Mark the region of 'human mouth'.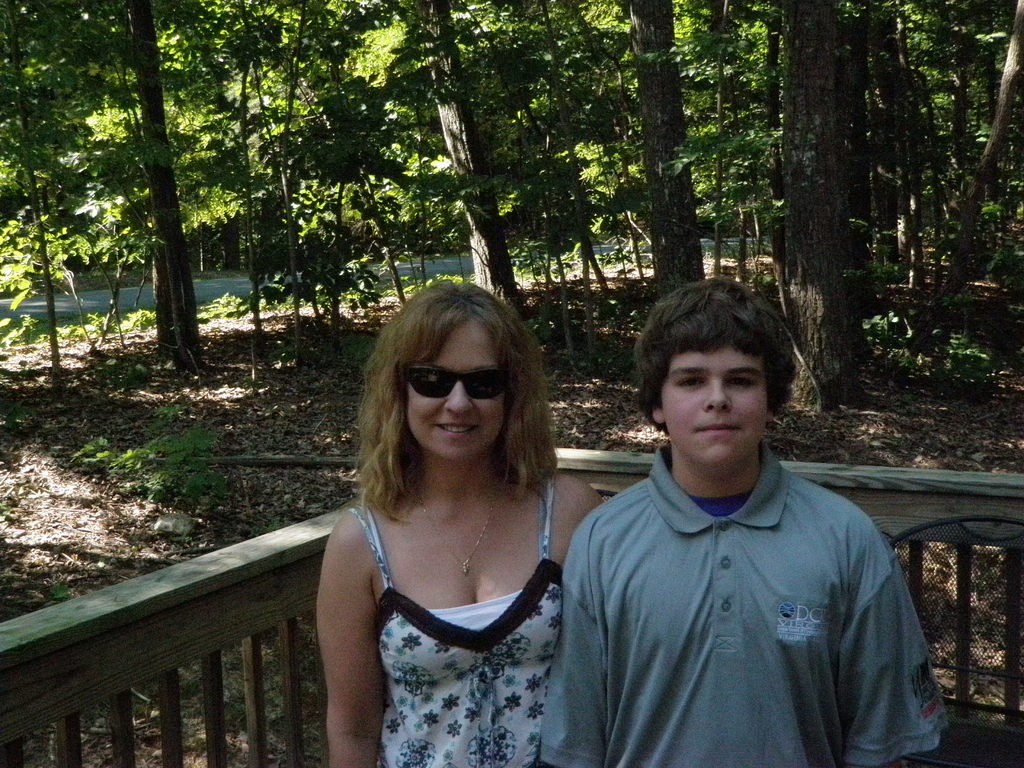
Region: locate(431, 417, 480, 439).
